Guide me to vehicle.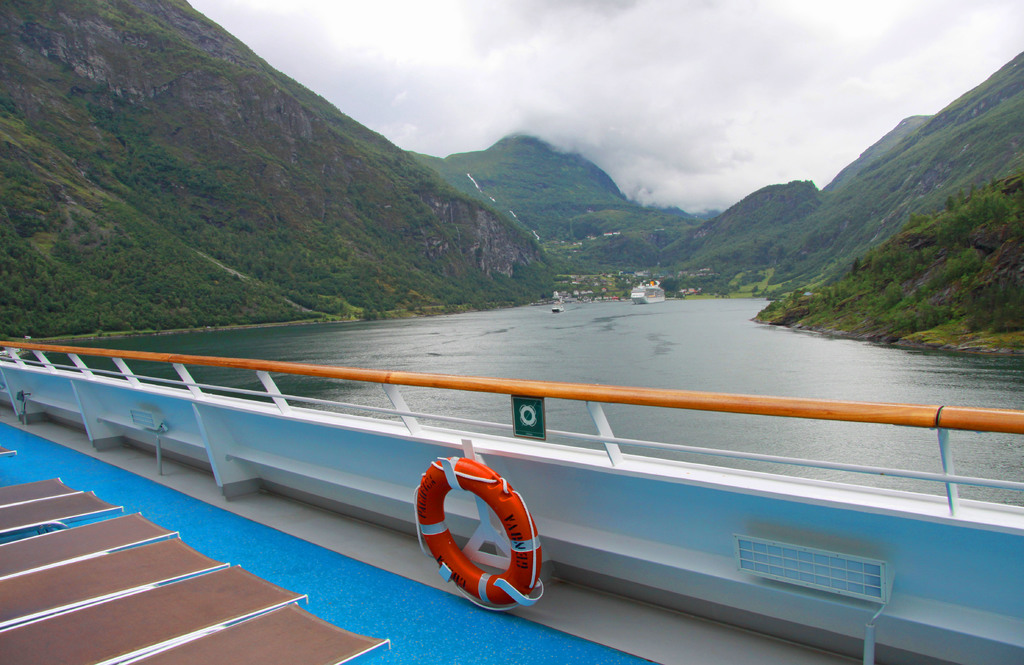
Guidance: BBox(551, 298, 561, 316).
